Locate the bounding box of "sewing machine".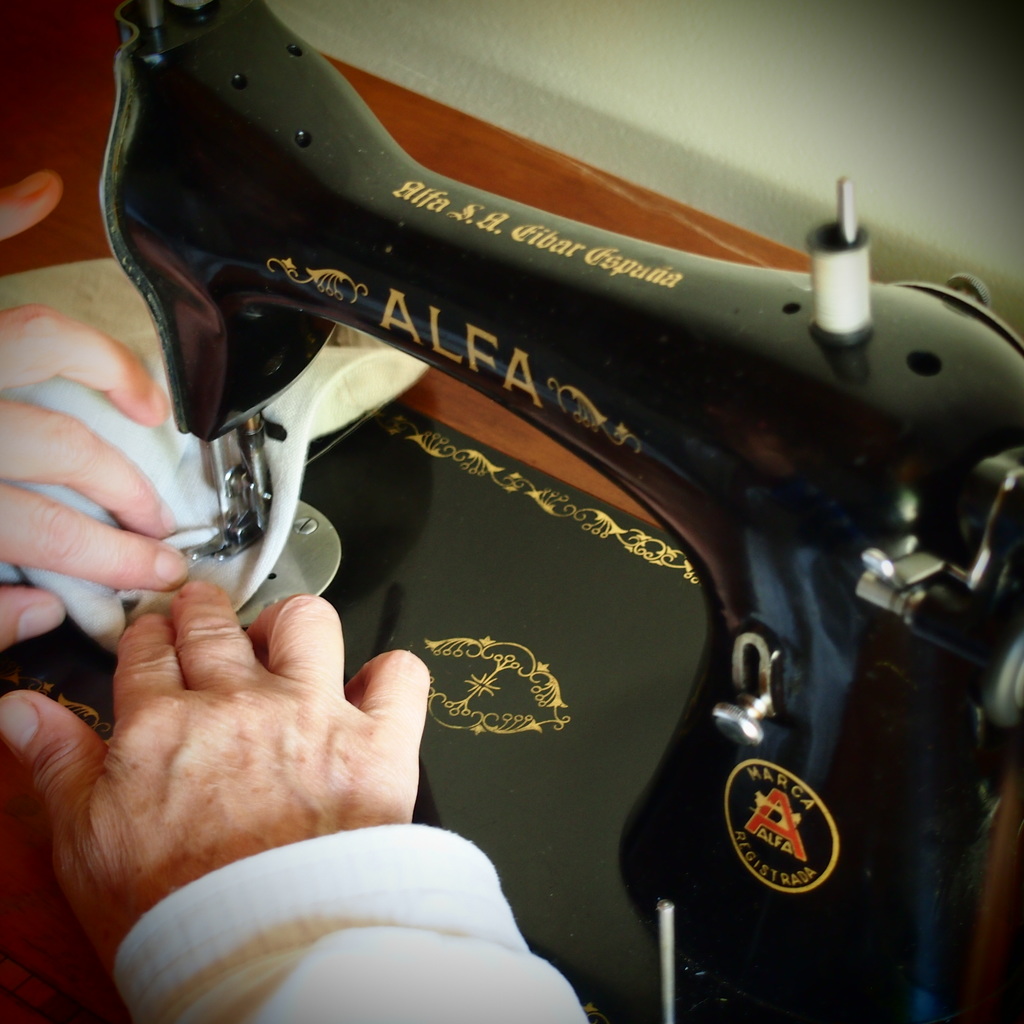
Bounding box: left=0, top=0, right=1023, bottom=1021.
